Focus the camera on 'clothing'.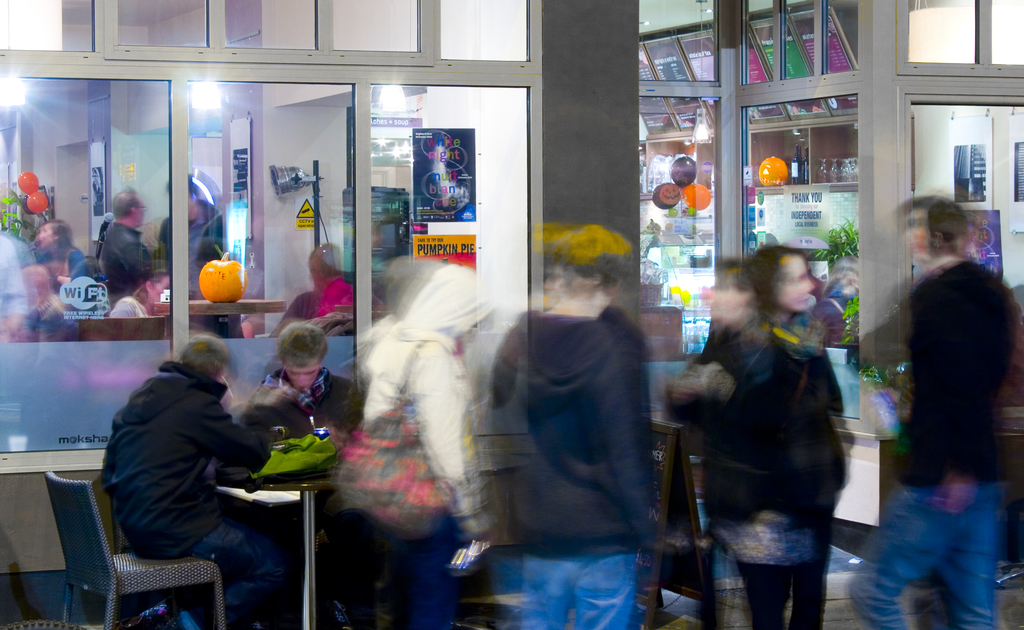
Focus region: Rect(91, 322, 269, 595).
